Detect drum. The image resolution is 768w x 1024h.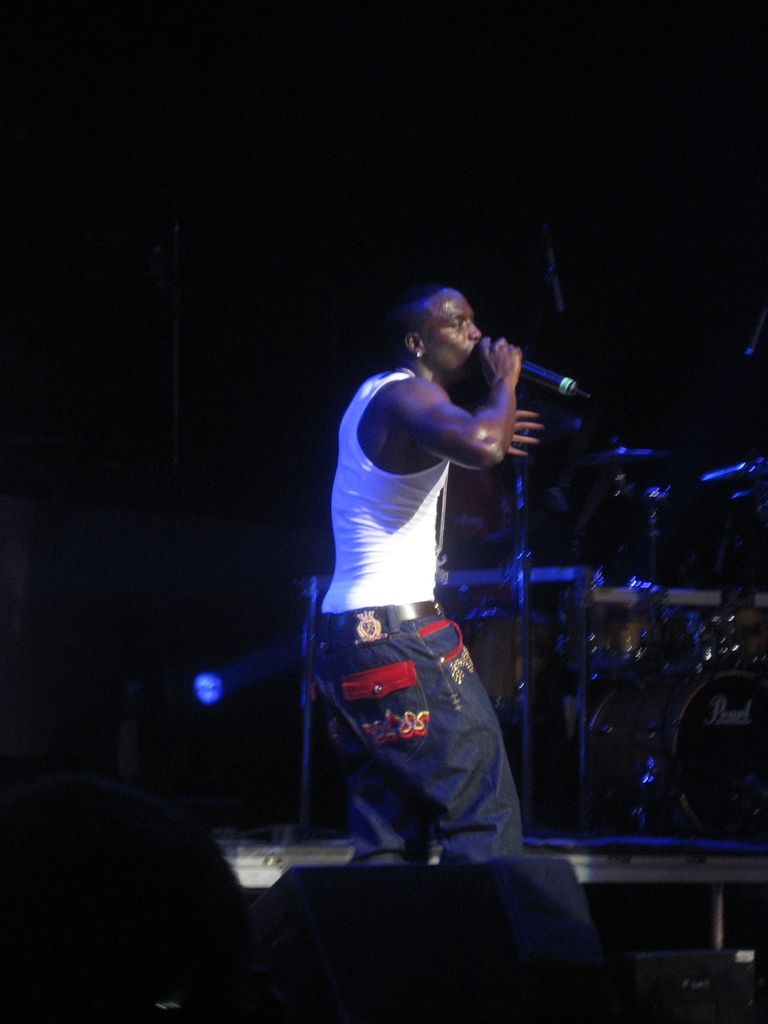
l=452, t=608, r=557, b=720.
